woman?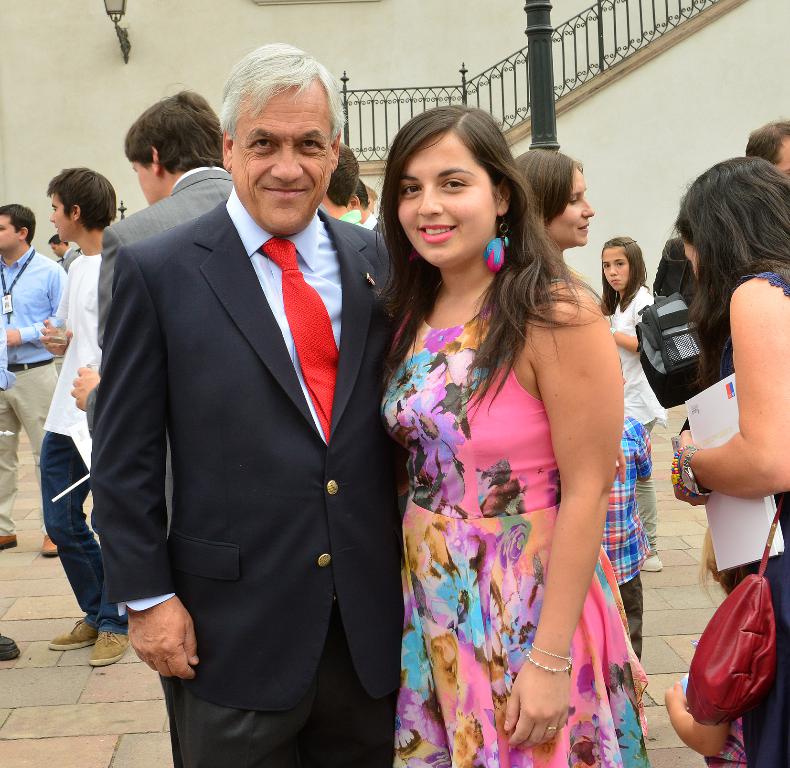
box(508, 146, 596, 290)
